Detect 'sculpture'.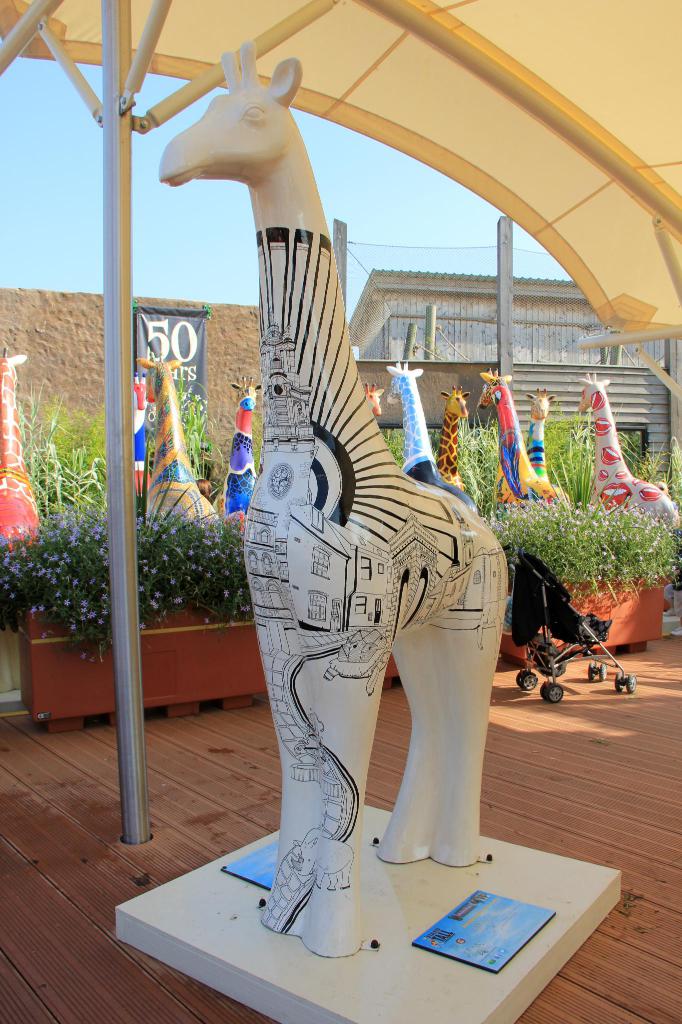
Detected at l=576, t=372, r=681, b=542.
